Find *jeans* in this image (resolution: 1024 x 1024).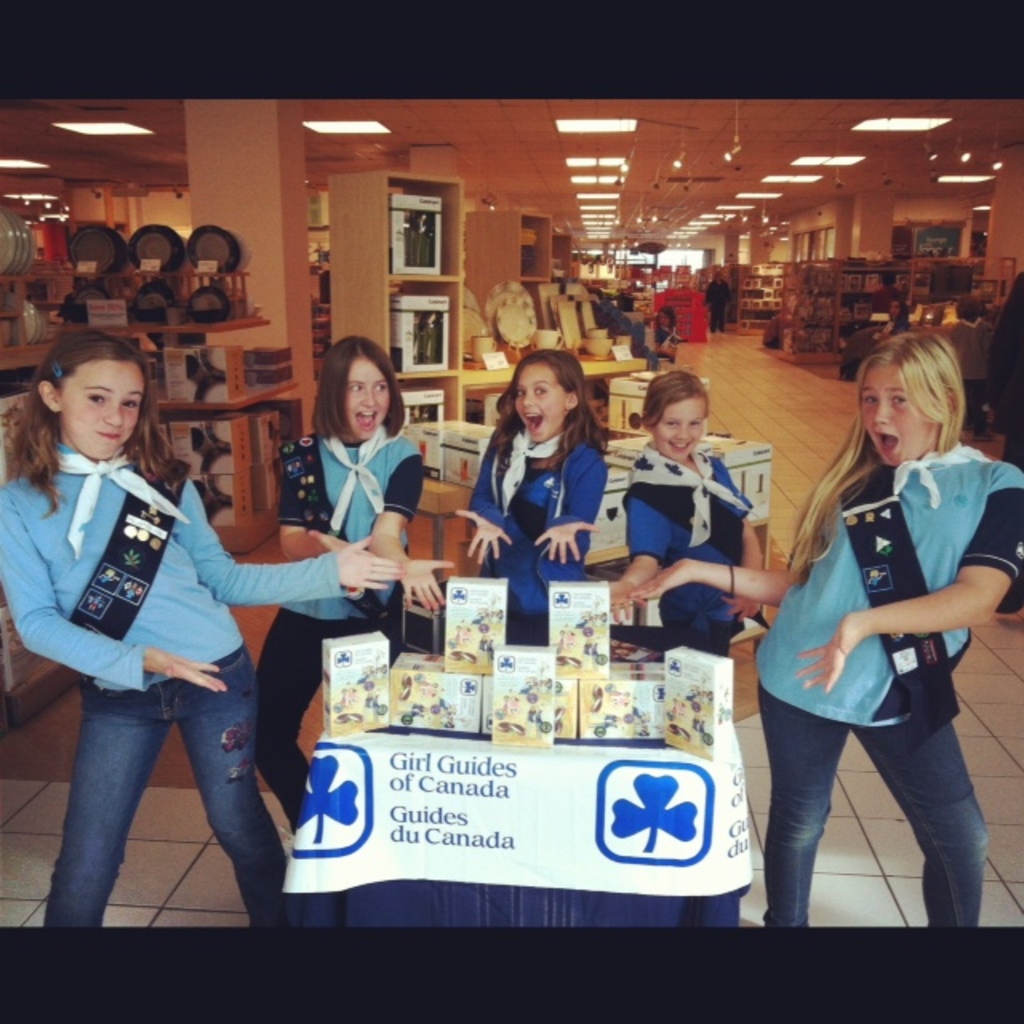
detection(35, 643, 290, 939).
